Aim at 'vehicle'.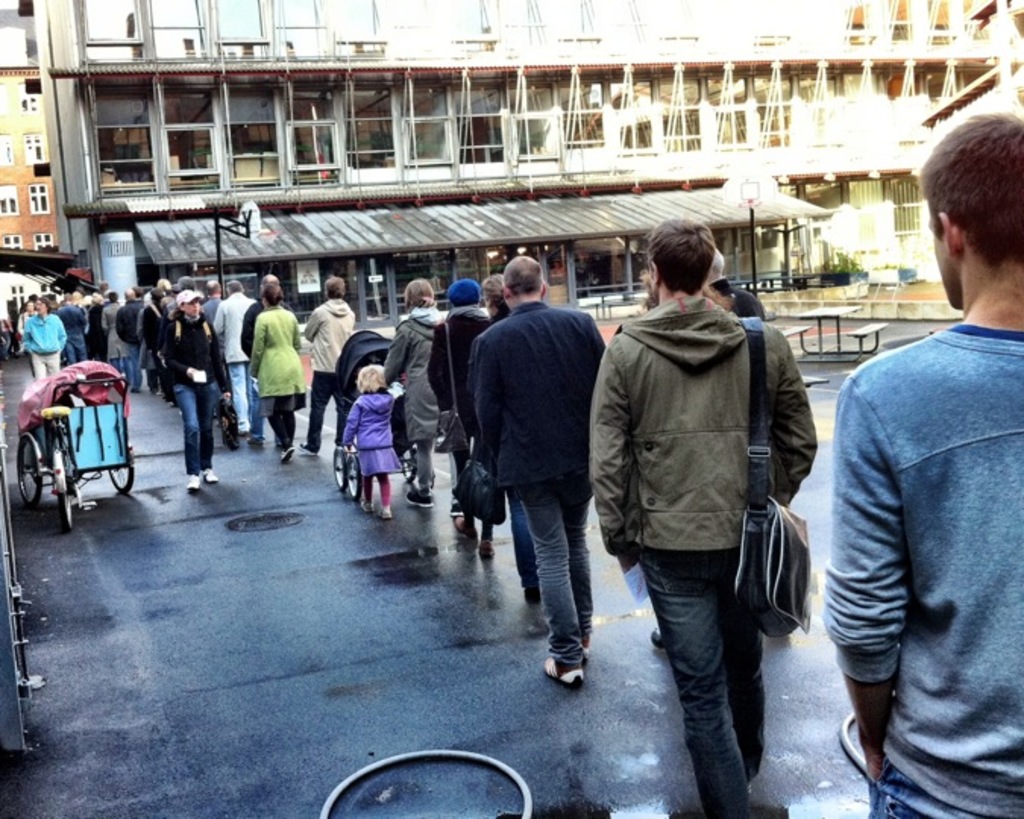
Aimed at [x1=329, y1=341, x2=420, y2=497].
